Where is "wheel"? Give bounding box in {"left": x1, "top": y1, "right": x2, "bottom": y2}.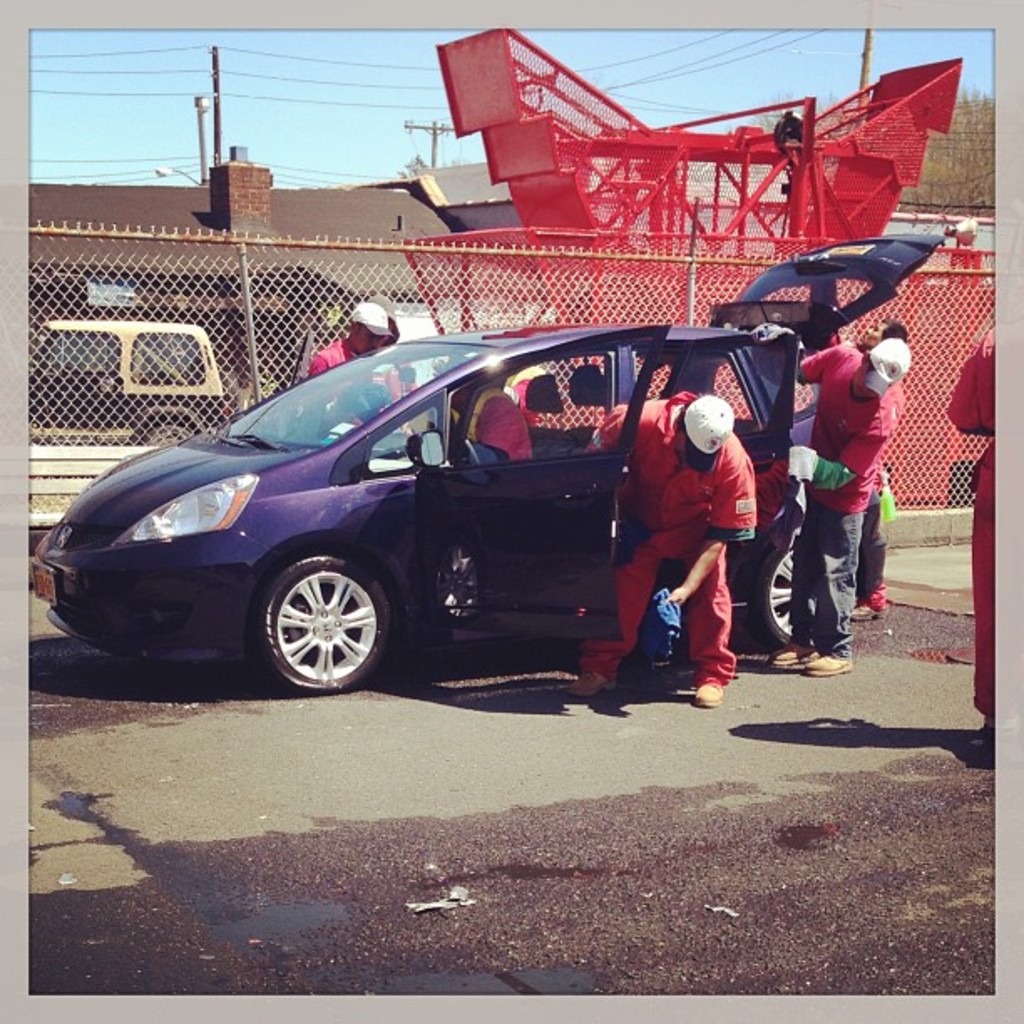
{"left": 746, "top": 542, "right": 798, "bottom": 649}.
